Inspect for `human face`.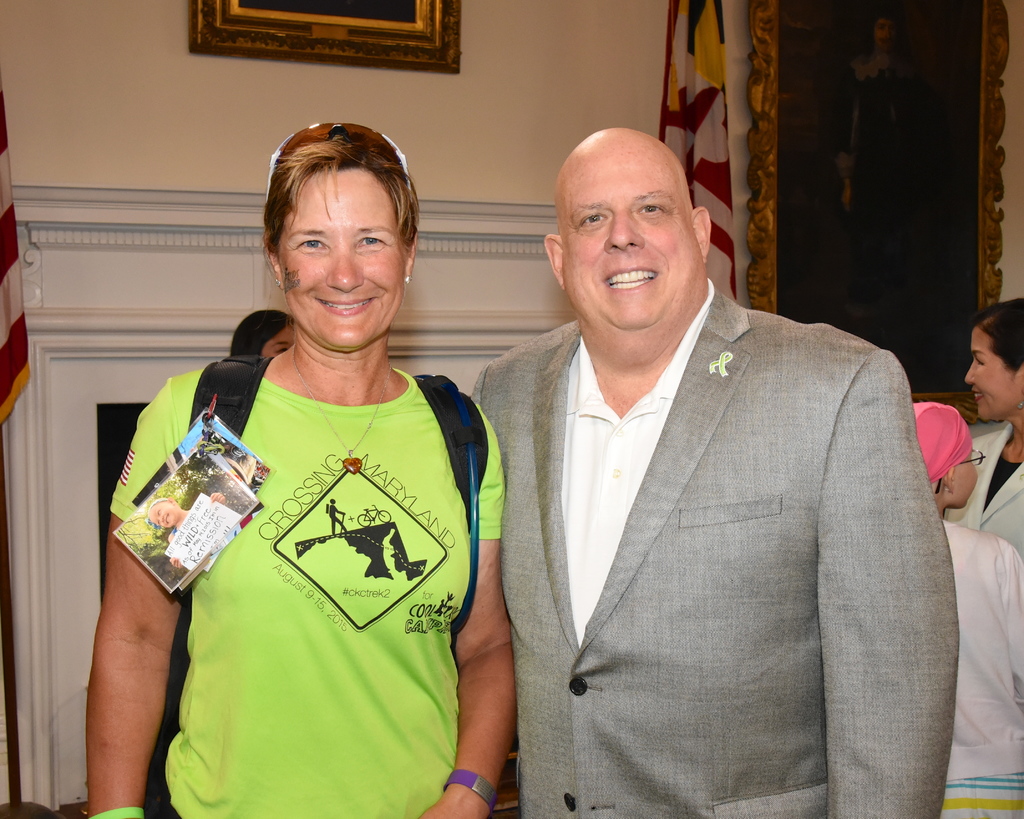
Inspection: left=559, top=156, right=696, bottom=330.
